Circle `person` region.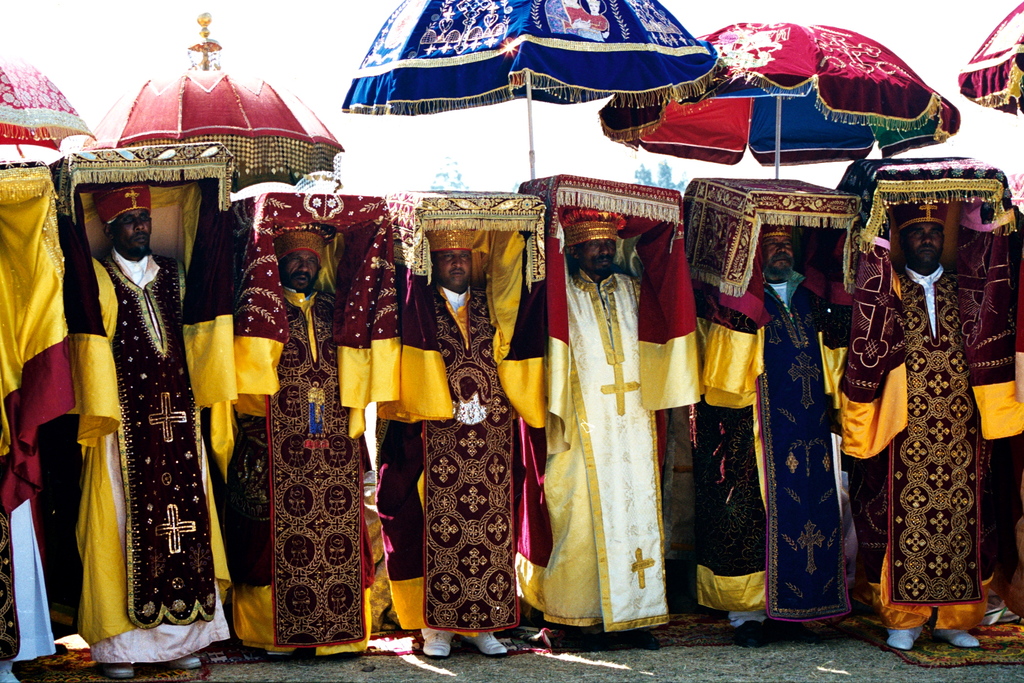
Region: <region>688, 229, 873, 655</region>.
